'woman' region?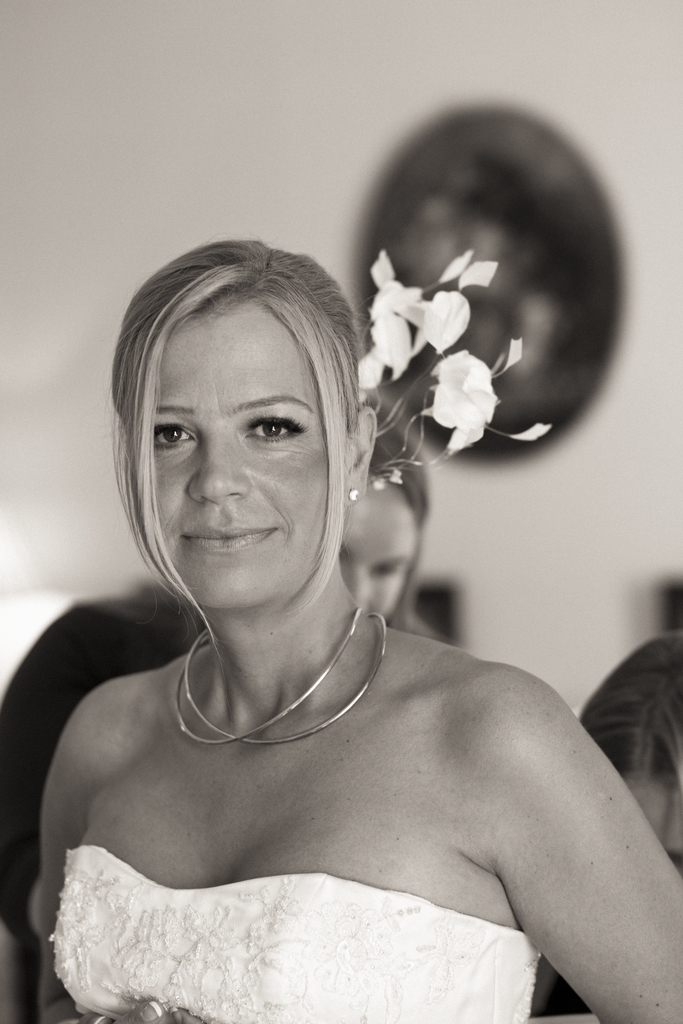
23:167:651:1023
